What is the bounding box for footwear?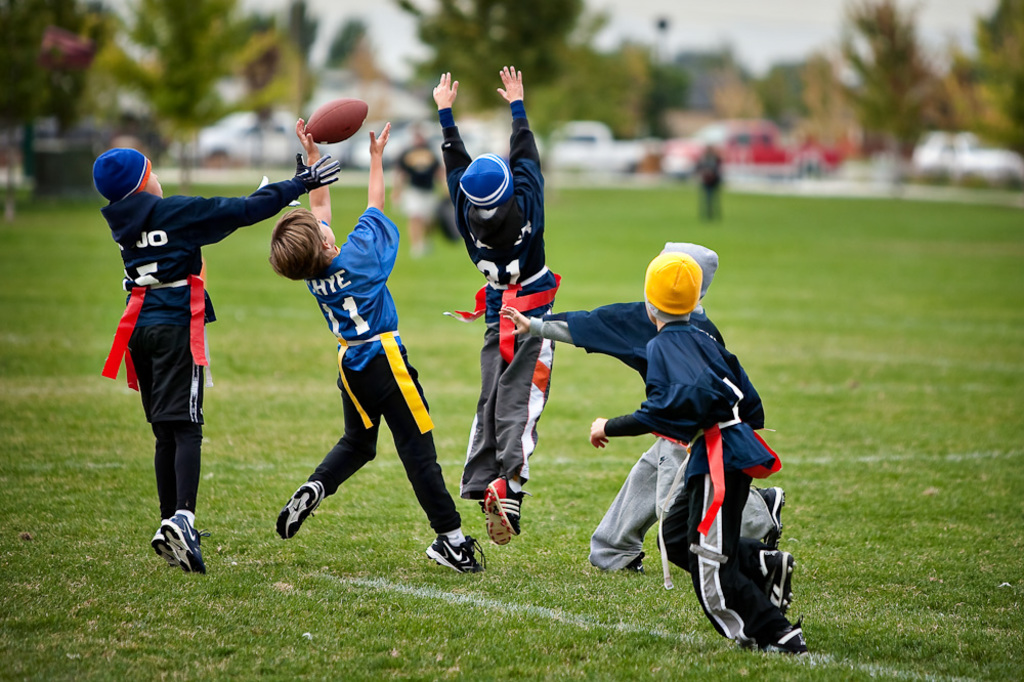
{"x1": 485, "y1": 493, "x2": 515, "y2": 544}.
